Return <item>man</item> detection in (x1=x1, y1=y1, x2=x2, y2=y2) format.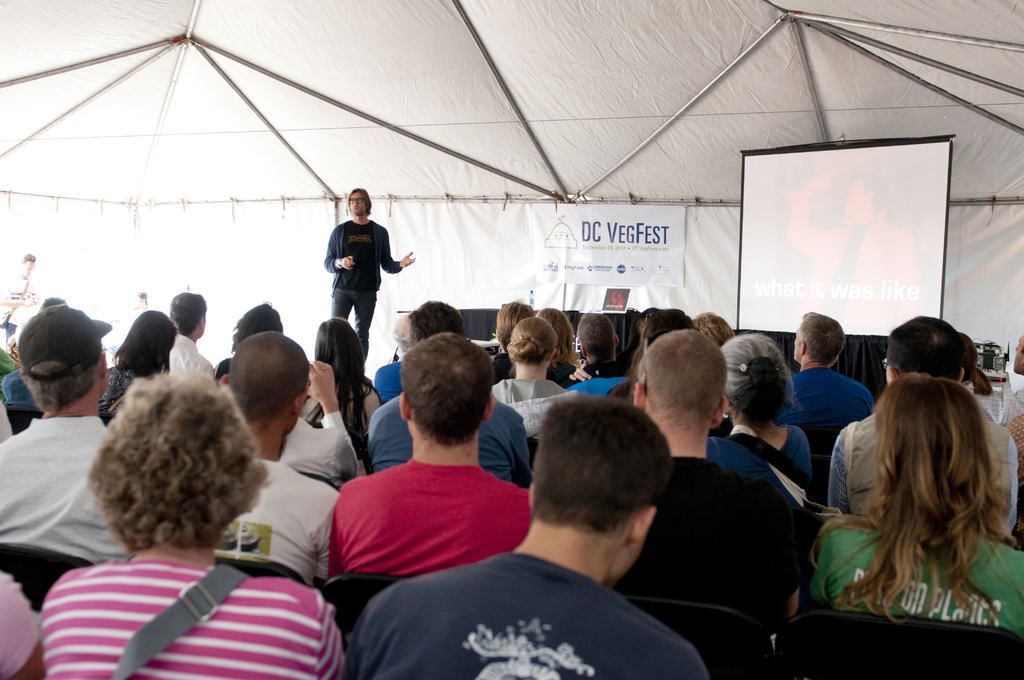
(x1=788, y1=315, x2=872, y2=446).
